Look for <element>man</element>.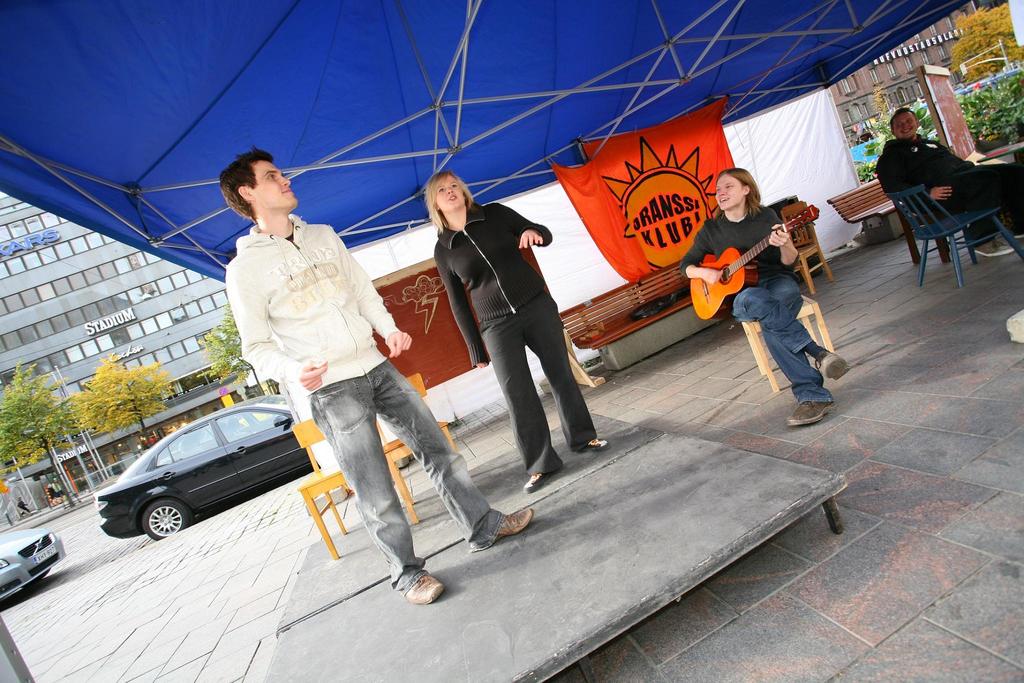
Found: box(214, 151, 542, 601).
